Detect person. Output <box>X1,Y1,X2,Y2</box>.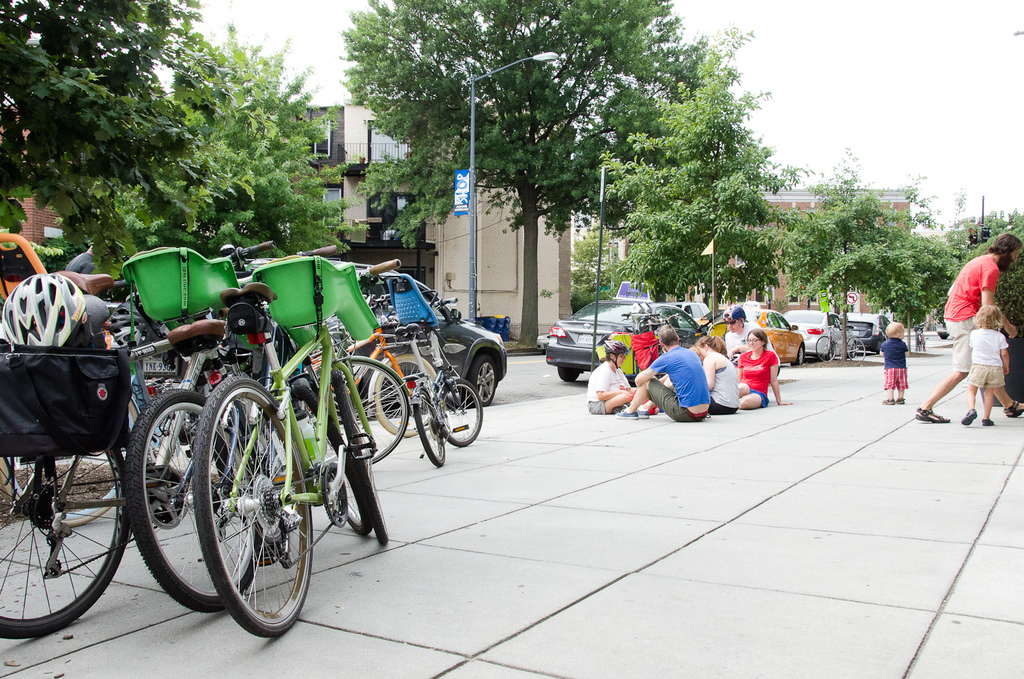
<box>735,322,776,407</box>.
